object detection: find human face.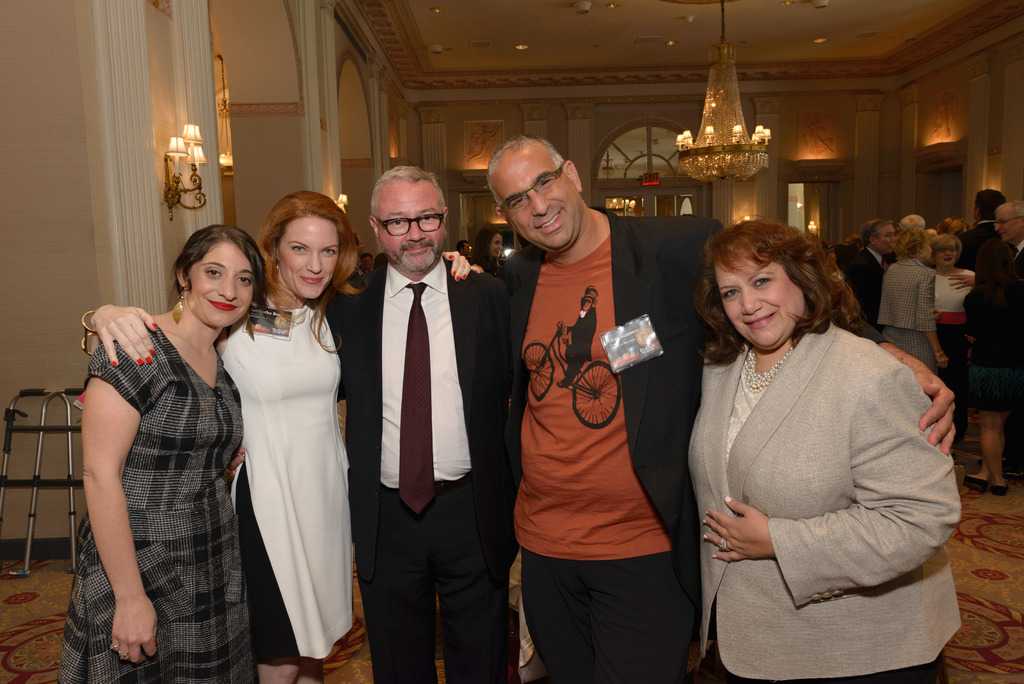
[left=278, top=213, right=340, bottom=309].
